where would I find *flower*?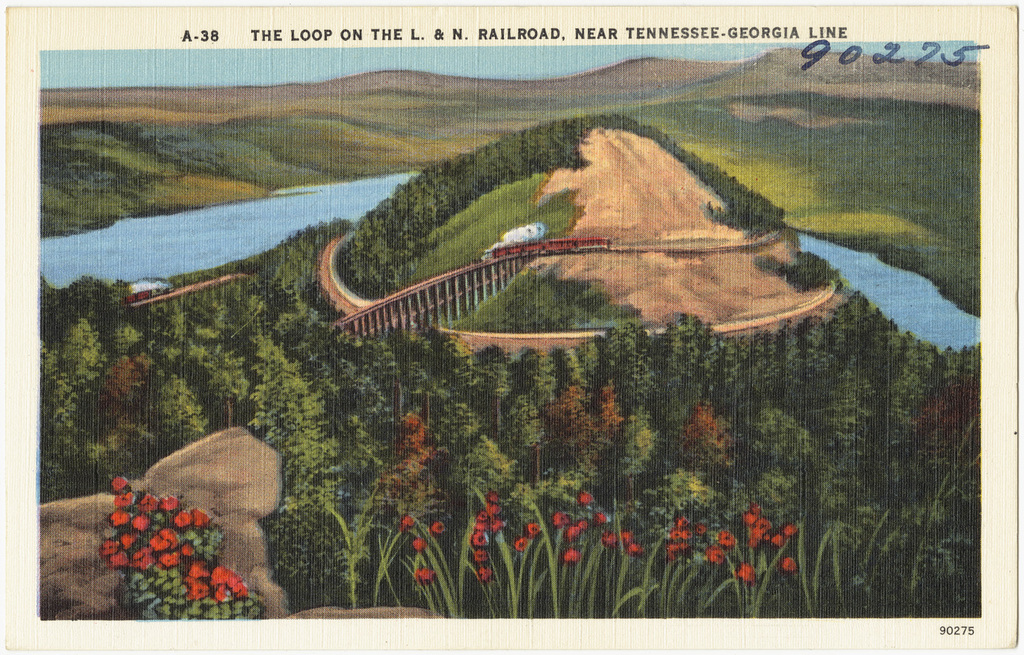
At <region>579, 491, 595, 505</region>.
